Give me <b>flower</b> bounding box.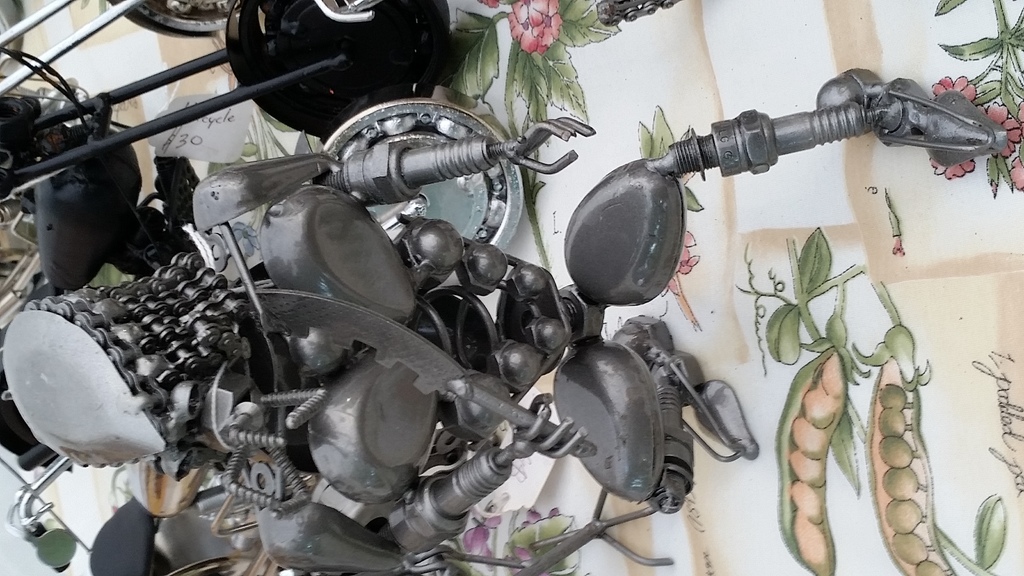
(928, 157, 975, 183).
